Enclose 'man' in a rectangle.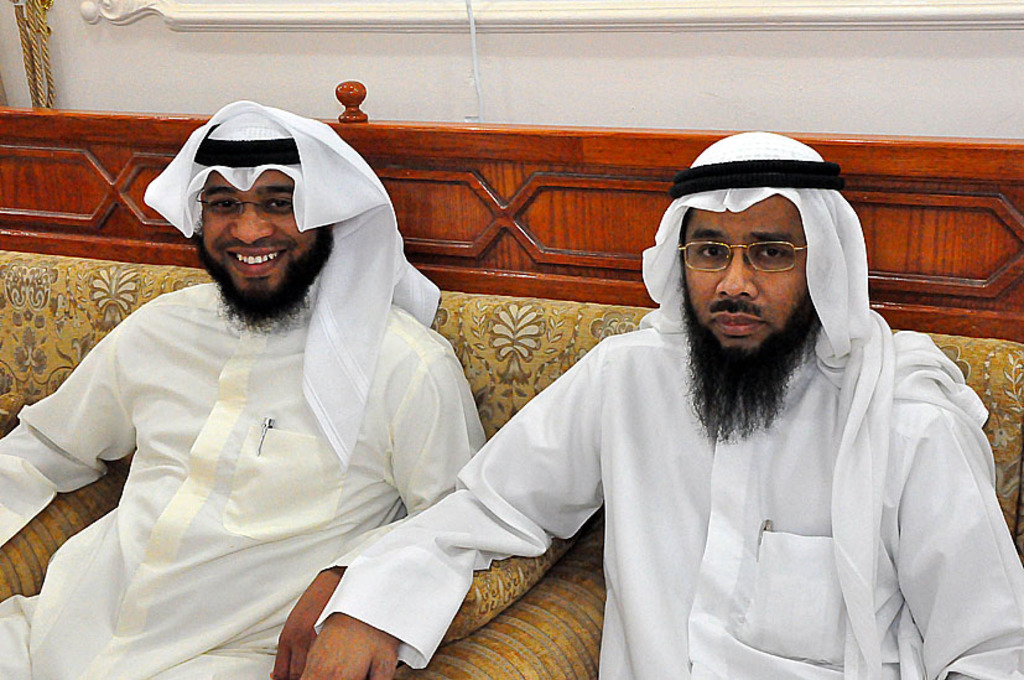
<region>291, 126, 1023, 679</region>.
